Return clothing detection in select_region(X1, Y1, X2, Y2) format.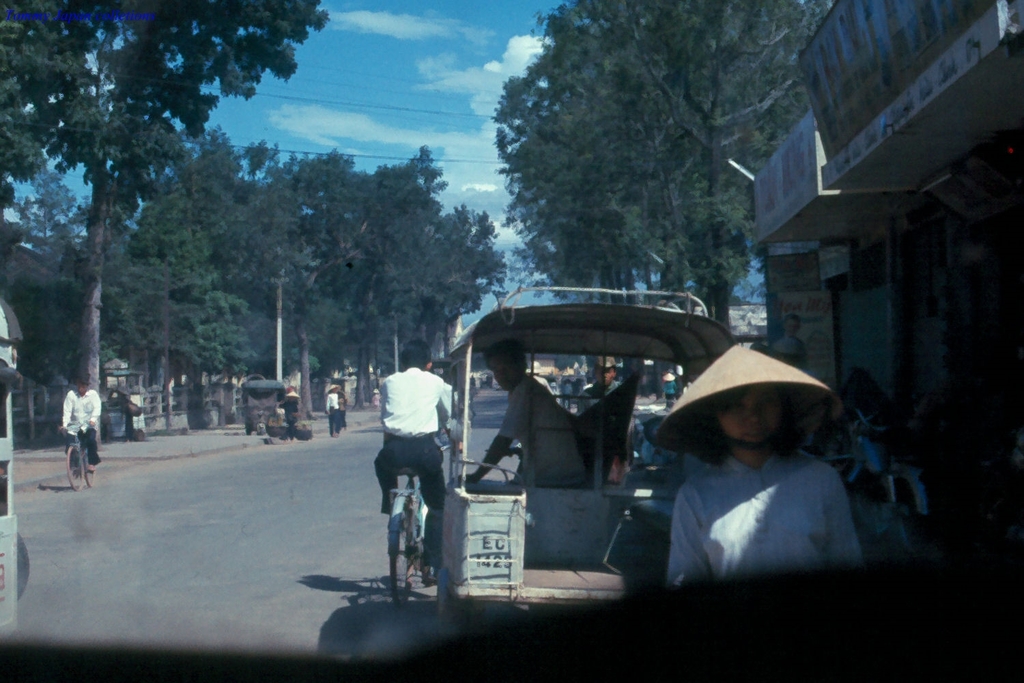
select_region(664, 447, 863, 587).
